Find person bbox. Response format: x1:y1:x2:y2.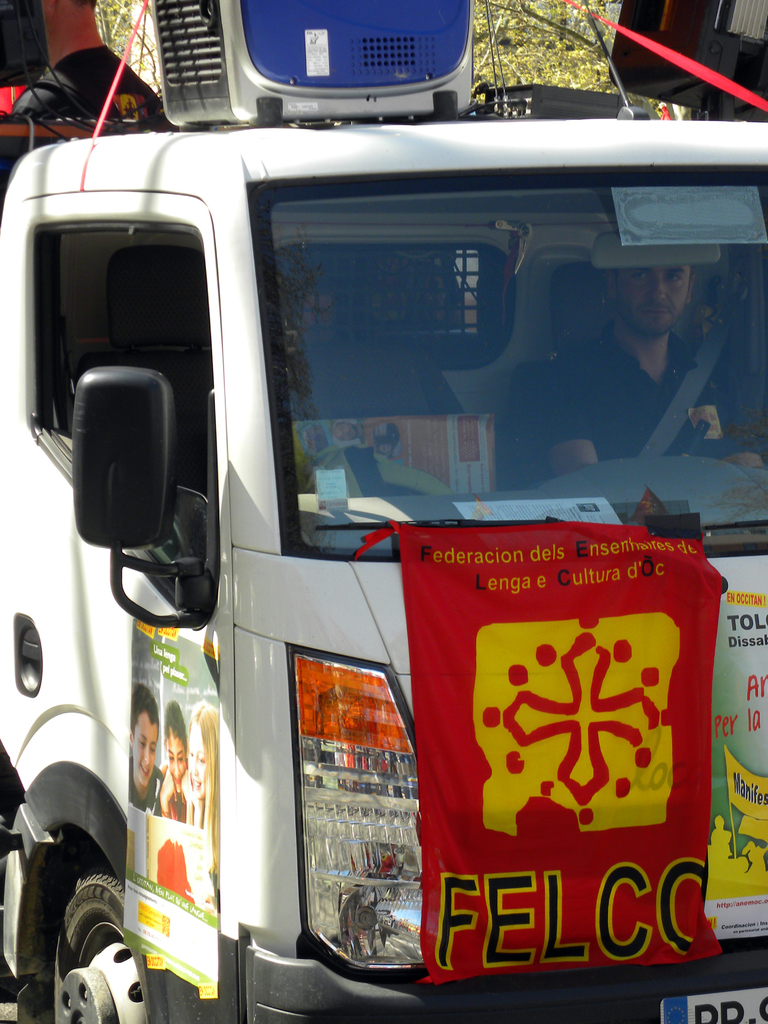
129:685:165:816.
